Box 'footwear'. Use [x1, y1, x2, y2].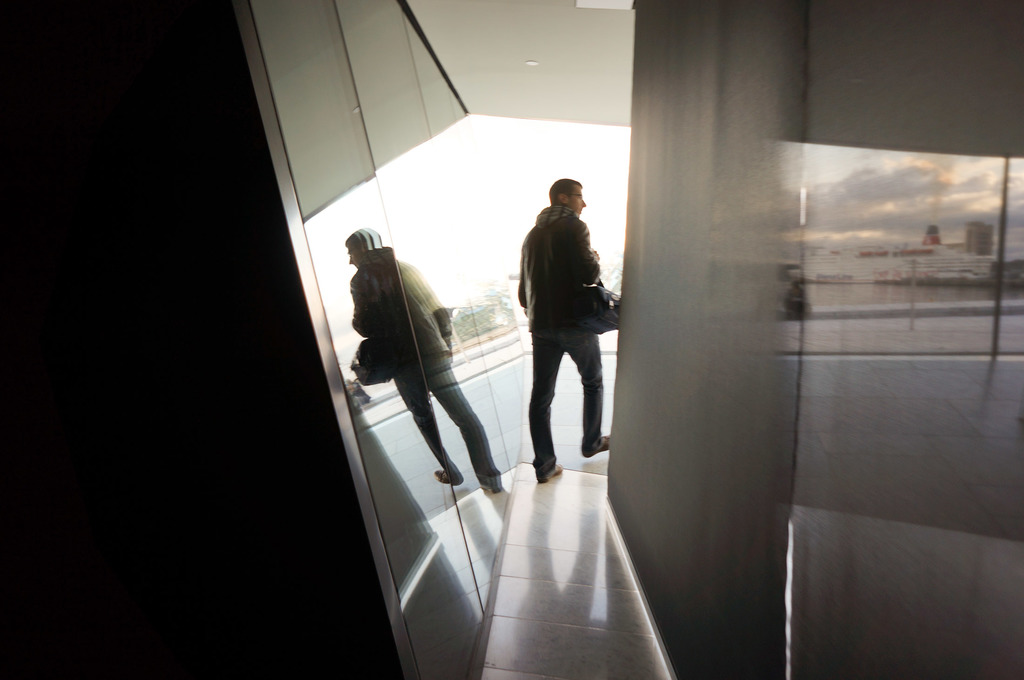
[589, 436, 609, 452].
